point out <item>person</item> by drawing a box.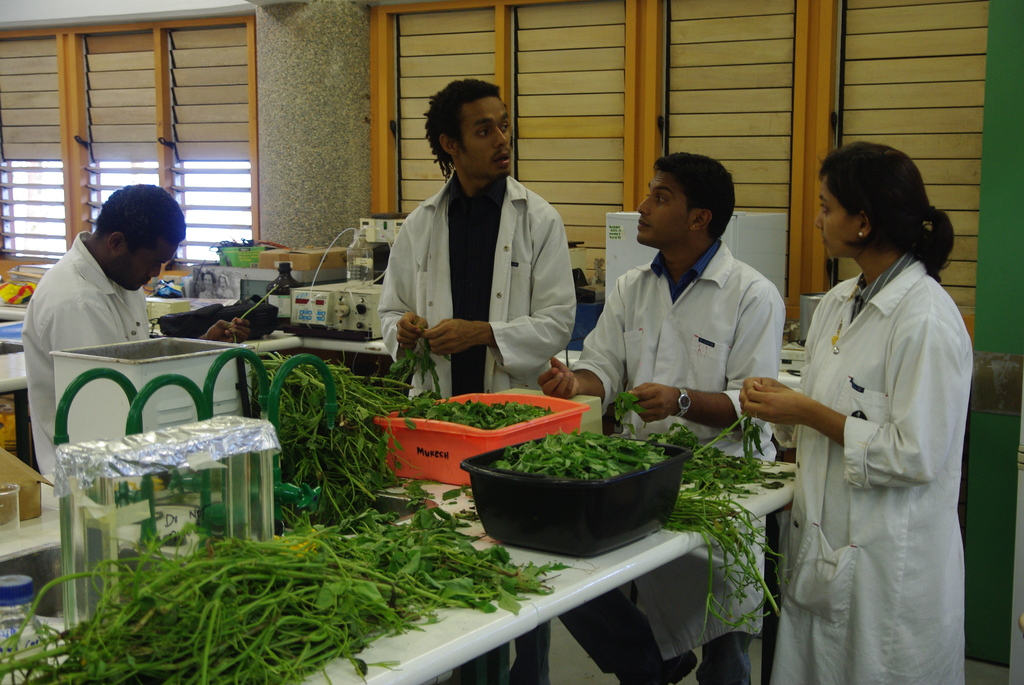
(538,151,780,681).
